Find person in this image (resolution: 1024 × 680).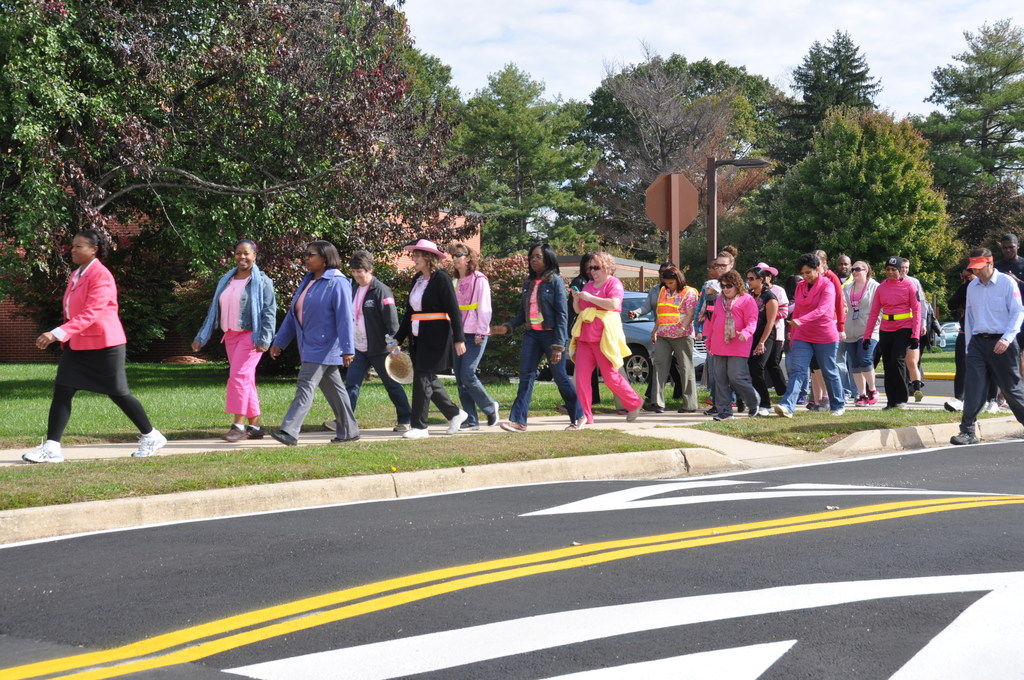
detection(436, 239, 504, 432).
